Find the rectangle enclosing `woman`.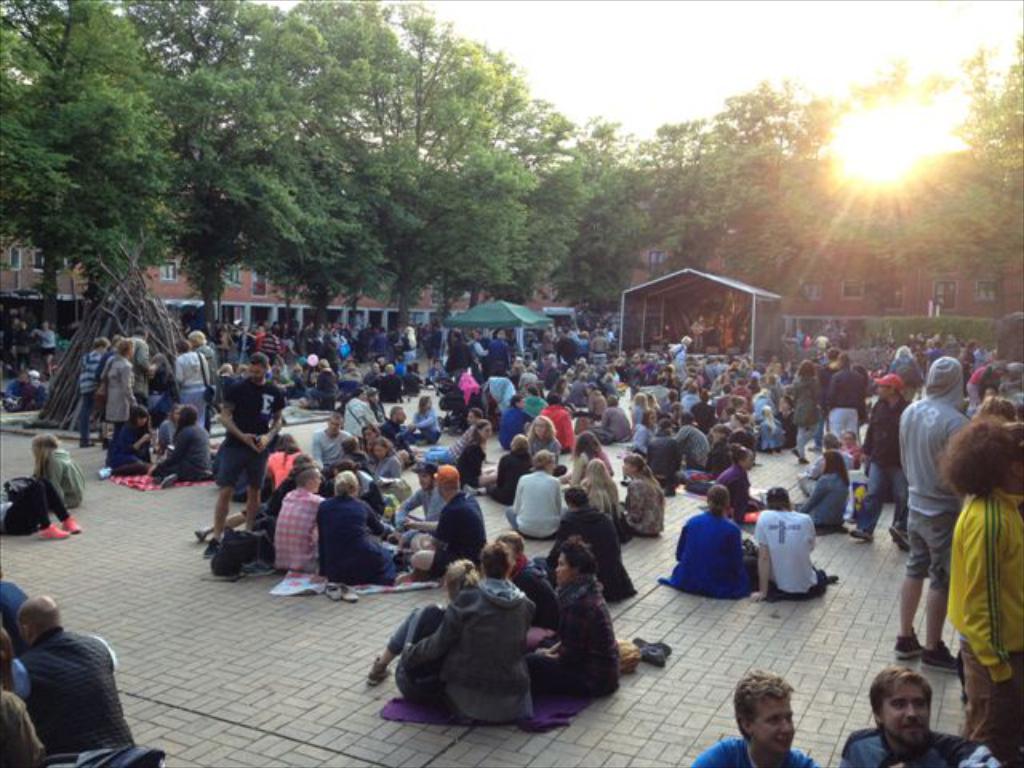
<box>94,406,152,469</box>.
